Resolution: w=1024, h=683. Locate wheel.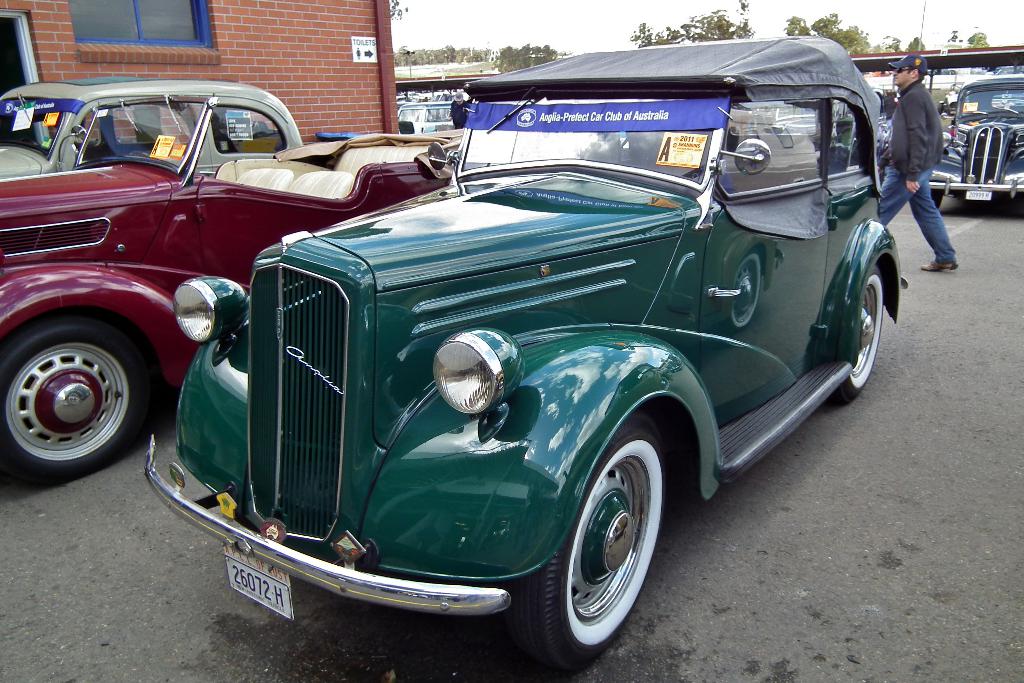
[129,150,151,159].
